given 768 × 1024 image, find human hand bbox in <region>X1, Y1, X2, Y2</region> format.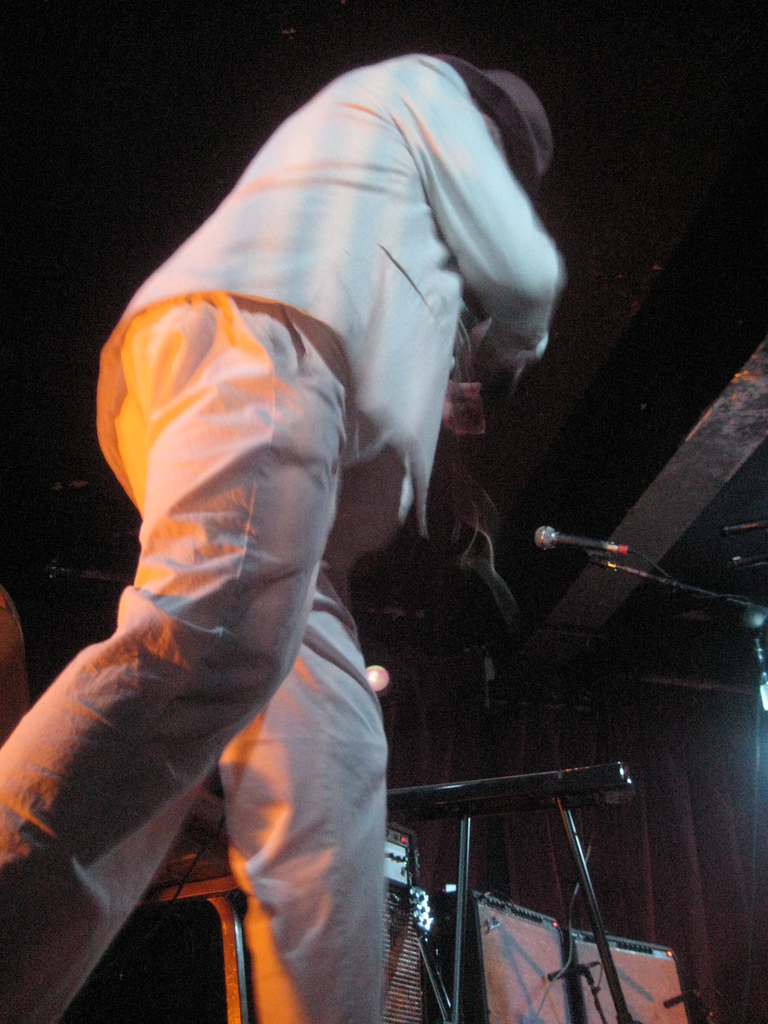
<region>442, 381, 487, 440</region>.
